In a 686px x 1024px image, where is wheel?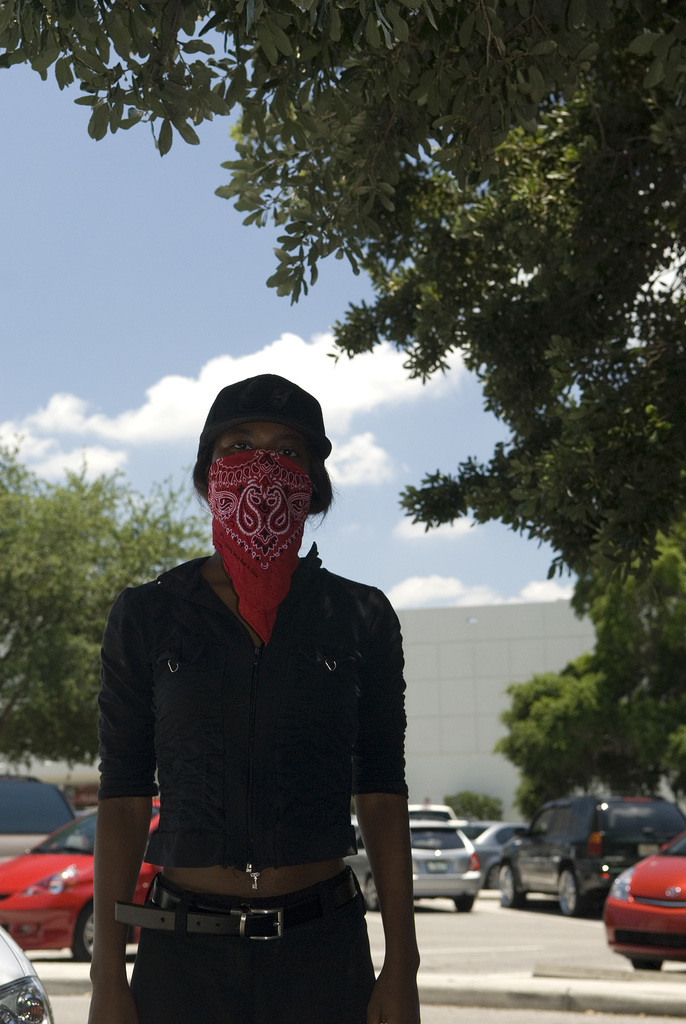
622:951:662:967.
